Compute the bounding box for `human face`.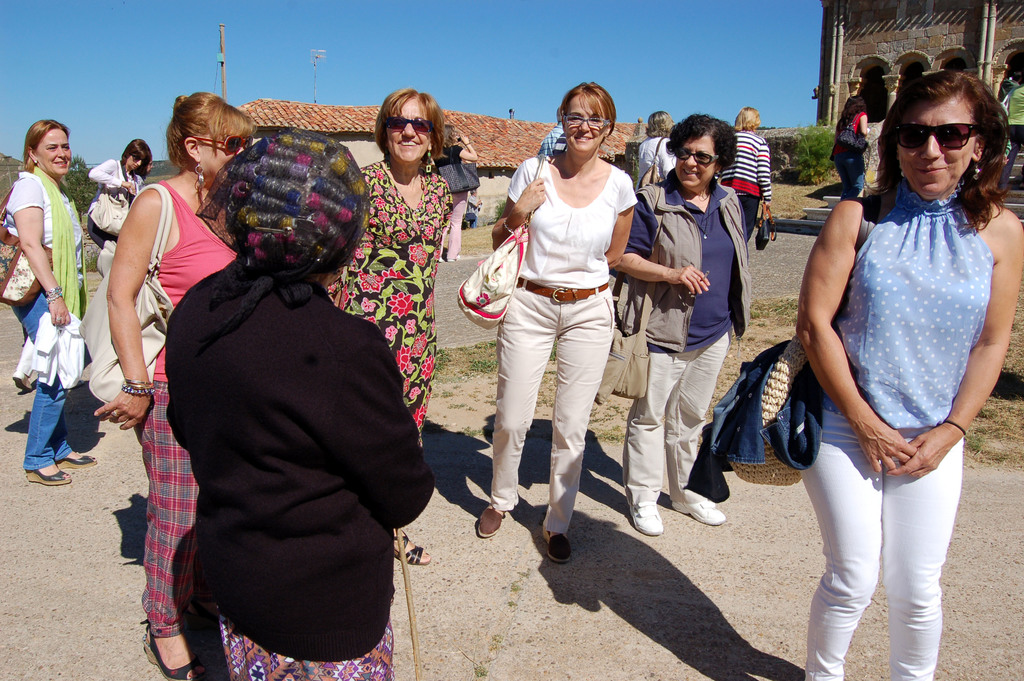
pyautogui.locateOnScreen(145, 159, 154, 170).
